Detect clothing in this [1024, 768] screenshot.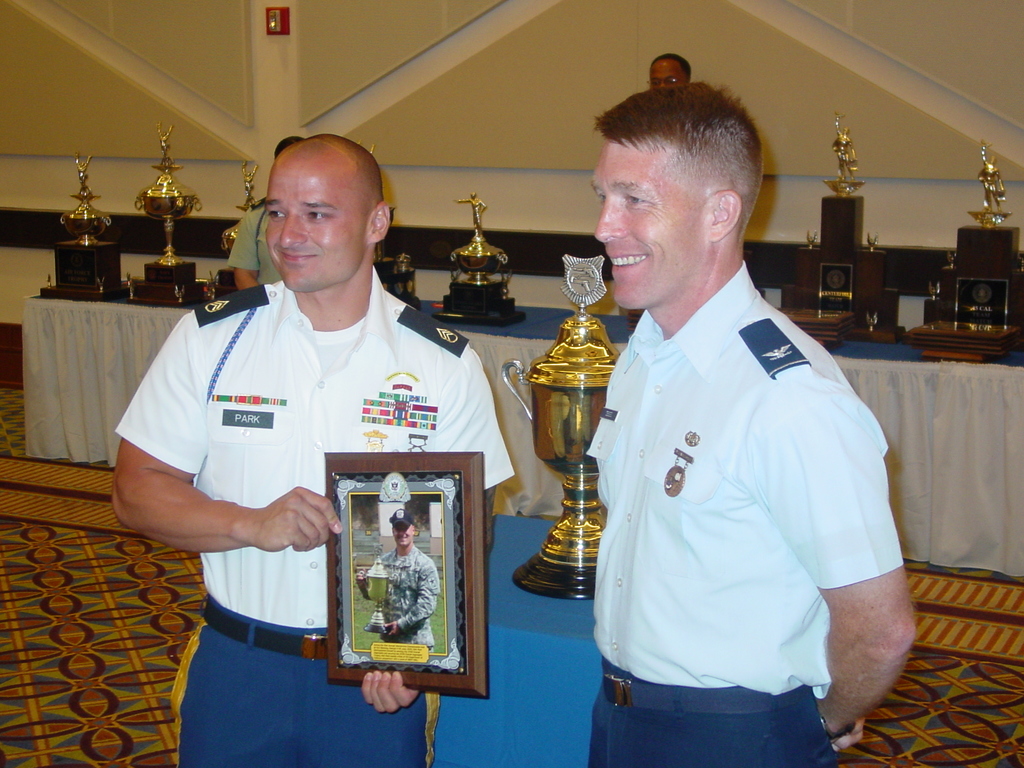
Detection: 113:264:515:767.
